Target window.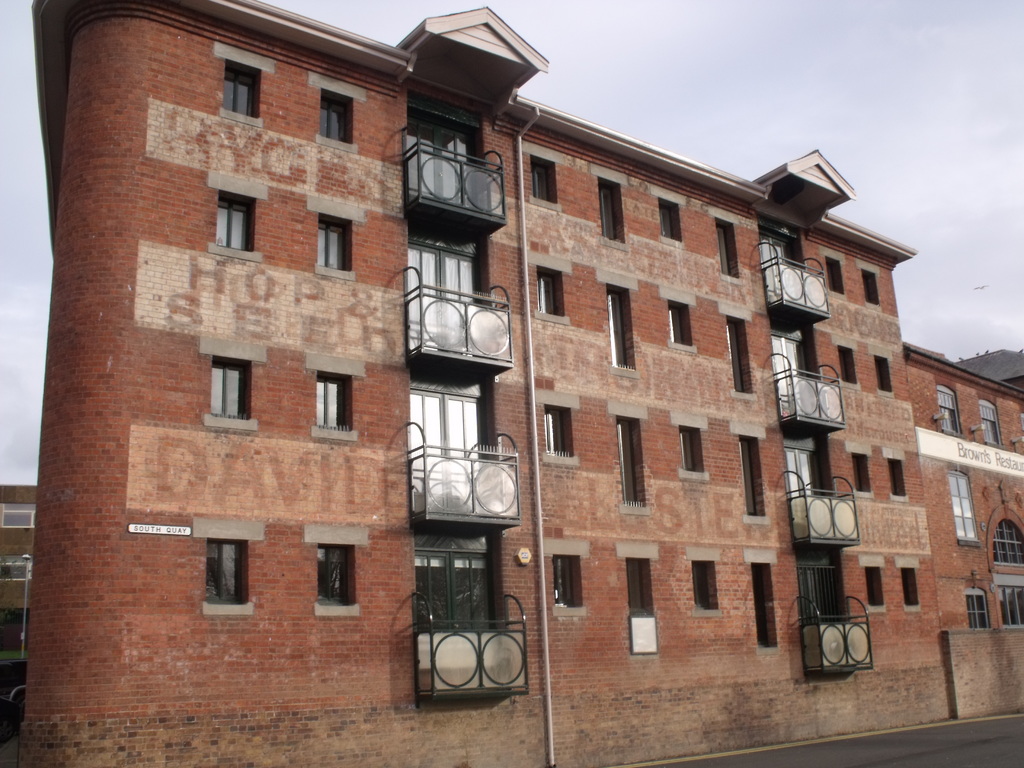
Target region: detection(316, 543, 348, 609).
